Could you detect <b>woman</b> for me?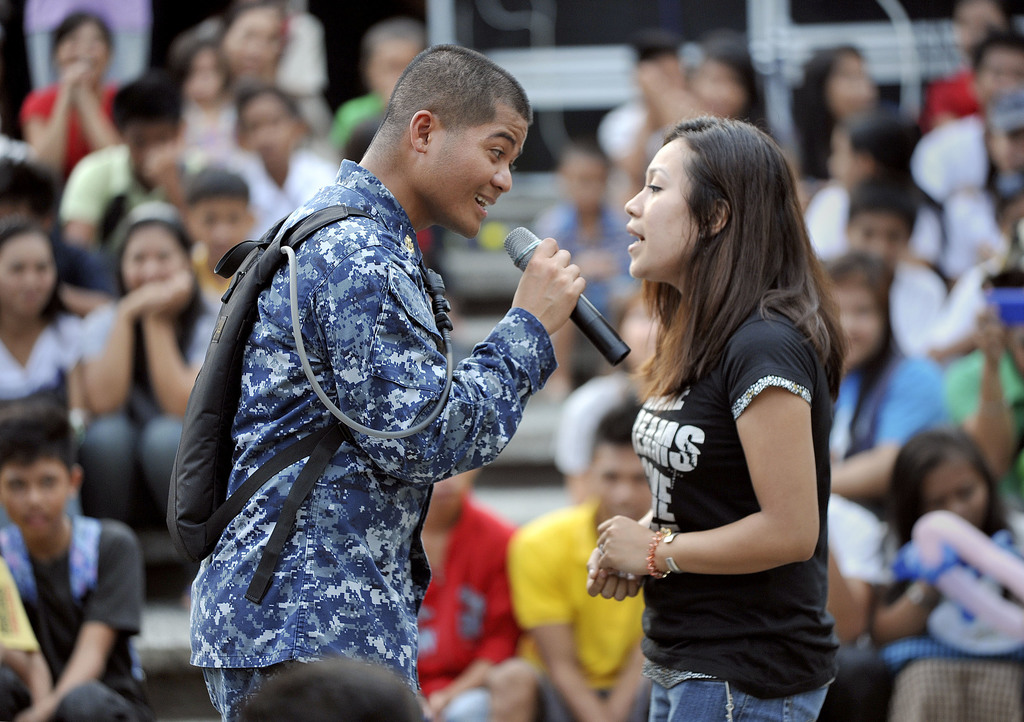
Detection result: (554,291,665,506).
